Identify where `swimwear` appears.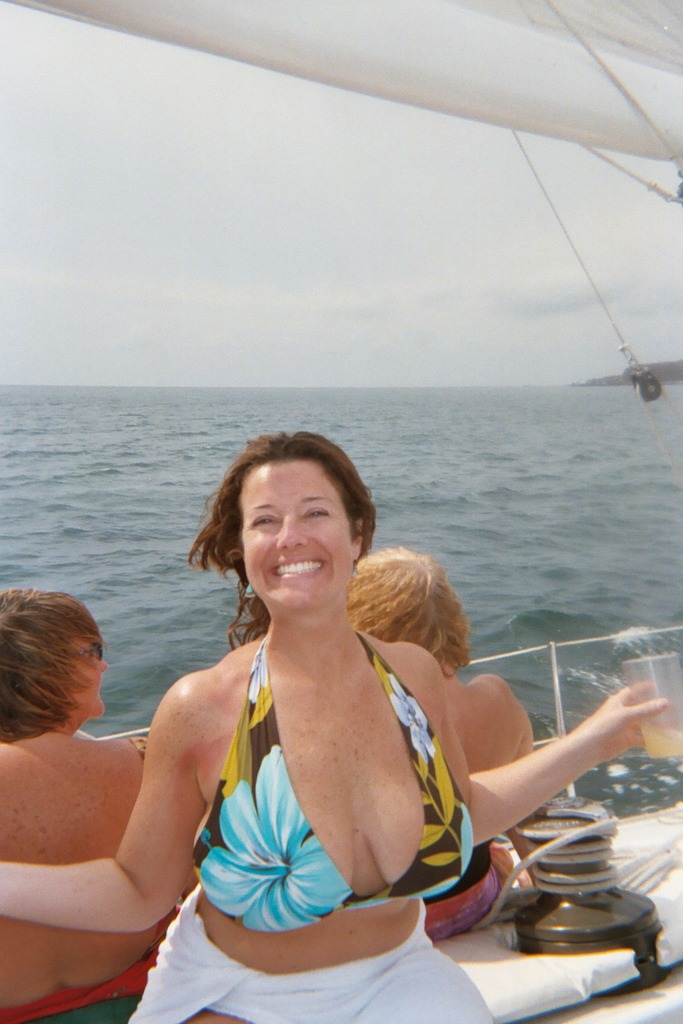
Appears at left=191, top=639, right=479, bottom=939.
